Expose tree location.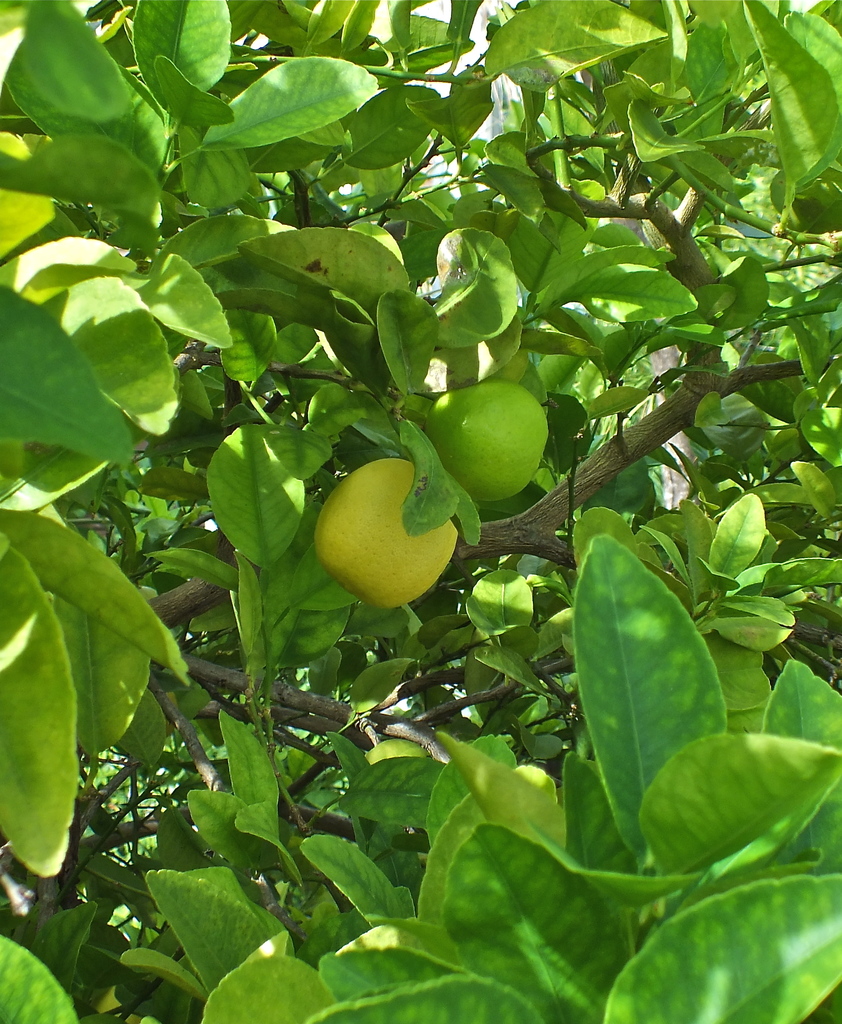
Exposed at left=0, top=0, right=841, bottom=1023.
